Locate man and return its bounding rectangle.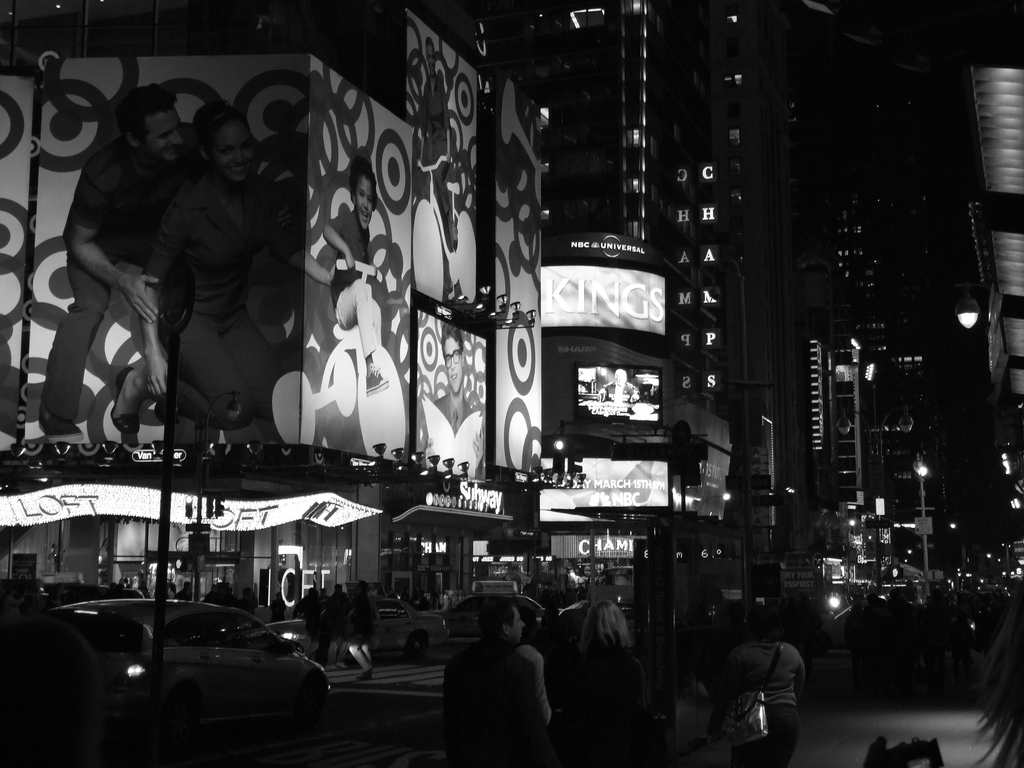
pyautogui.locateOnScreen(36, 84, 214, 438).
